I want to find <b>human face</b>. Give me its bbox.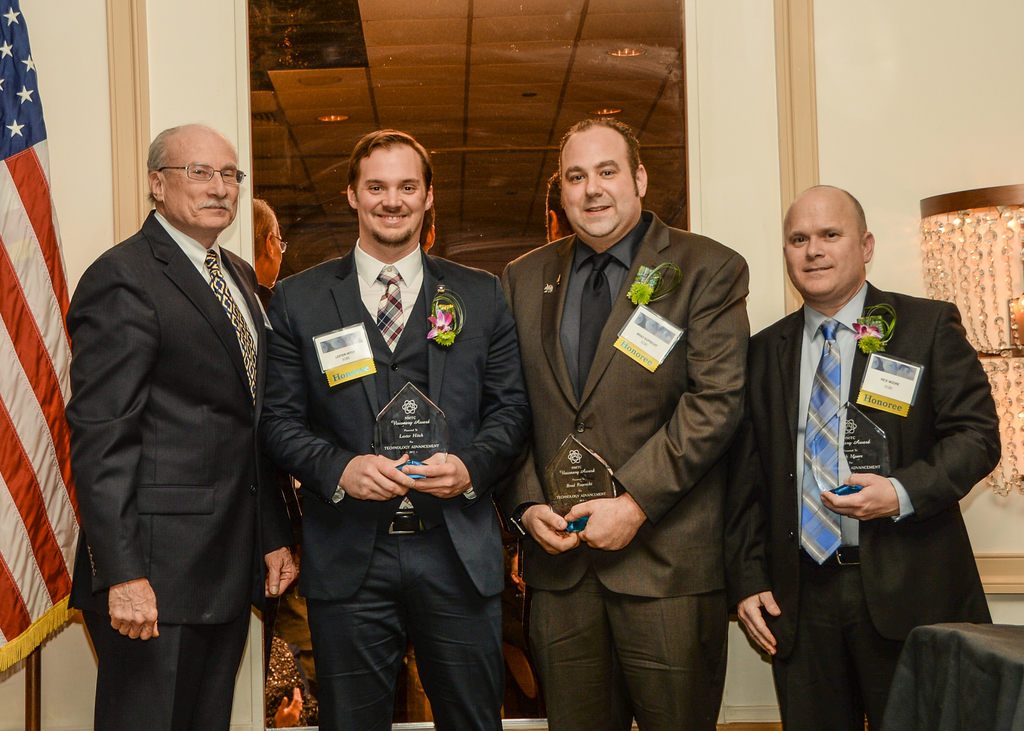
{"left": 357, "top": 145, "right": 424, "bottom": 246}.
